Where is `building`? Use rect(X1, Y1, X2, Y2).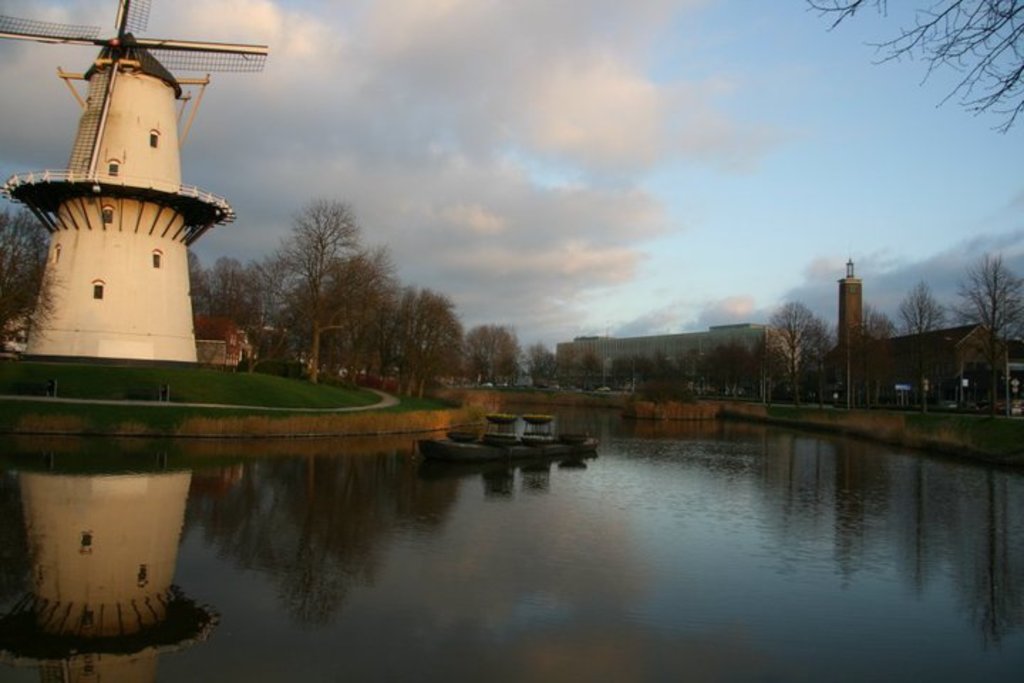
rect(822, 255, 1023, 410).
